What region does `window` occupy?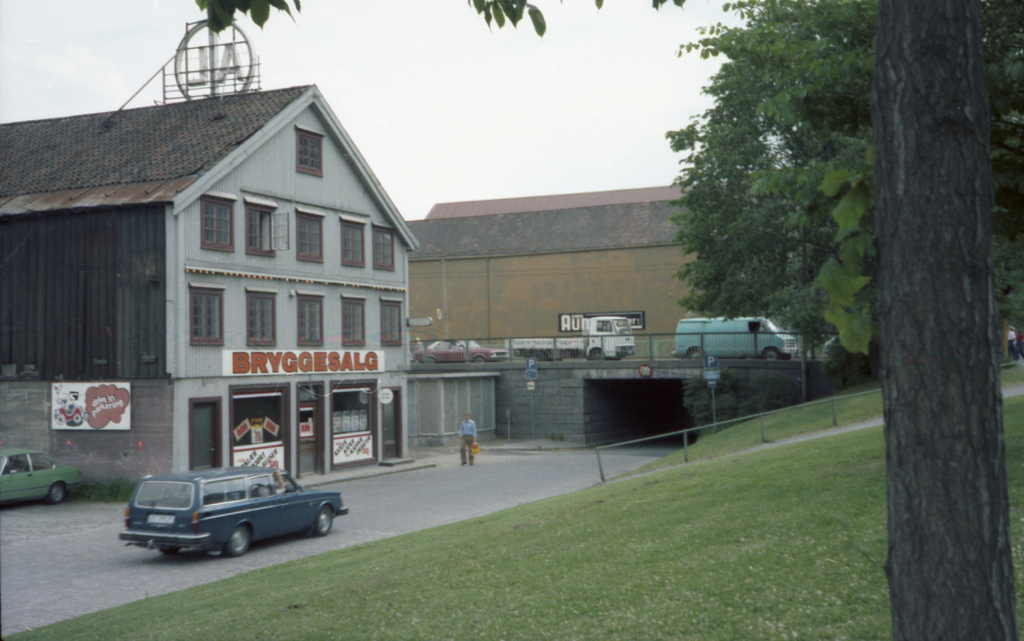
342 295 367 345.
